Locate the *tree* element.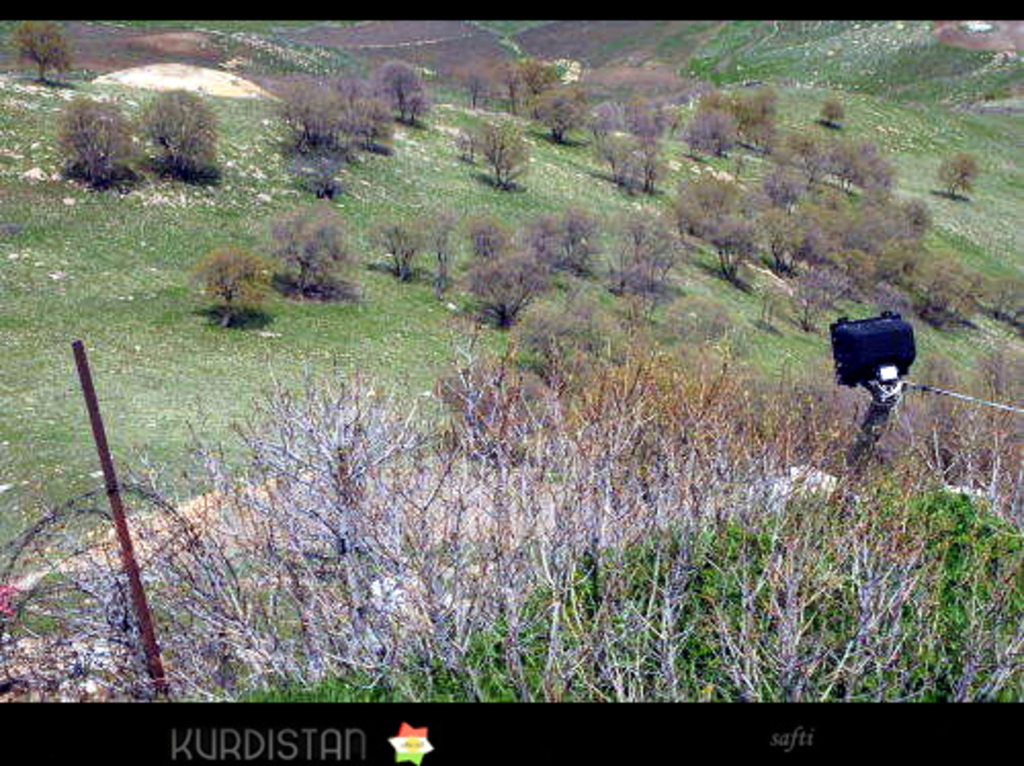
Element bbox: x1=819, y1=82, x2=854, y2=129.
